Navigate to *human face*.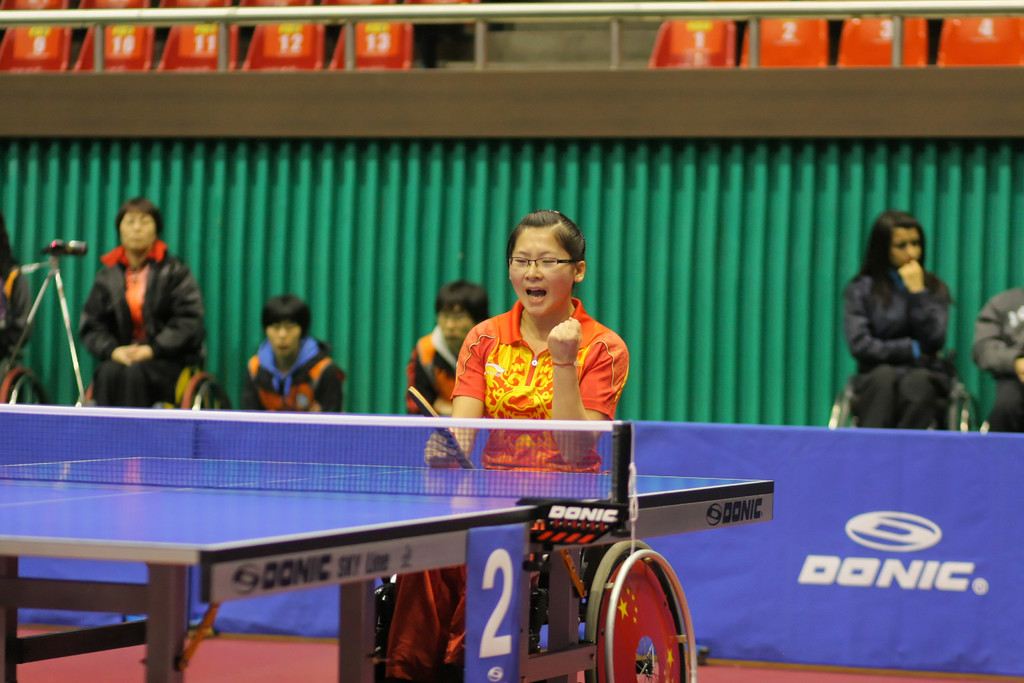
Navigation target: bbox=(512, 229, 573, 313).
